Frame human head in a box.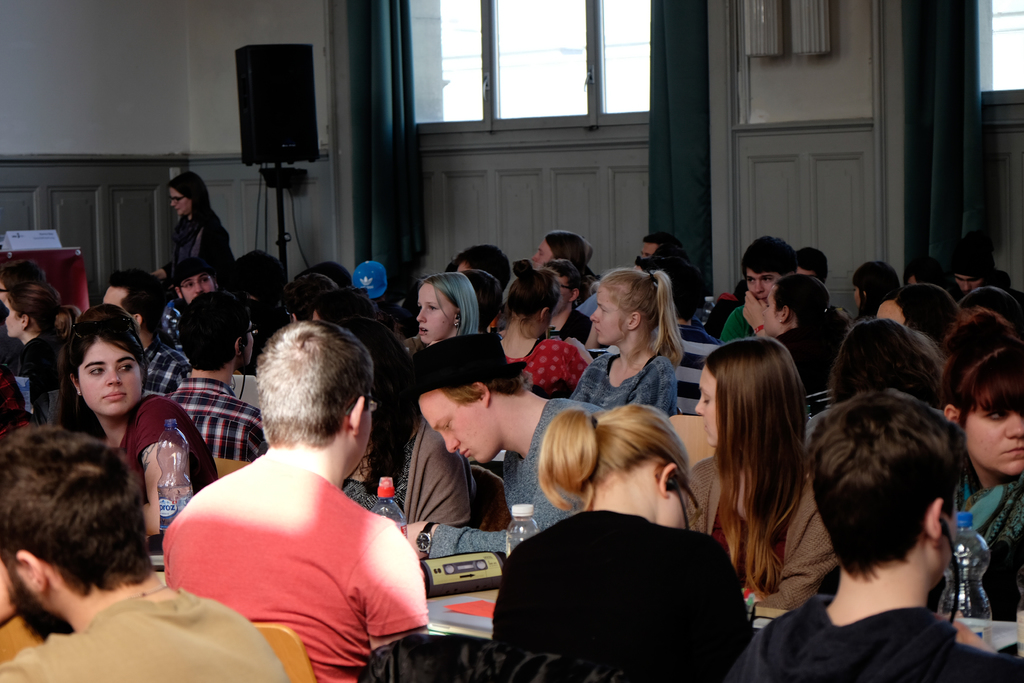
bbox=(740, 239, 796, 310).
